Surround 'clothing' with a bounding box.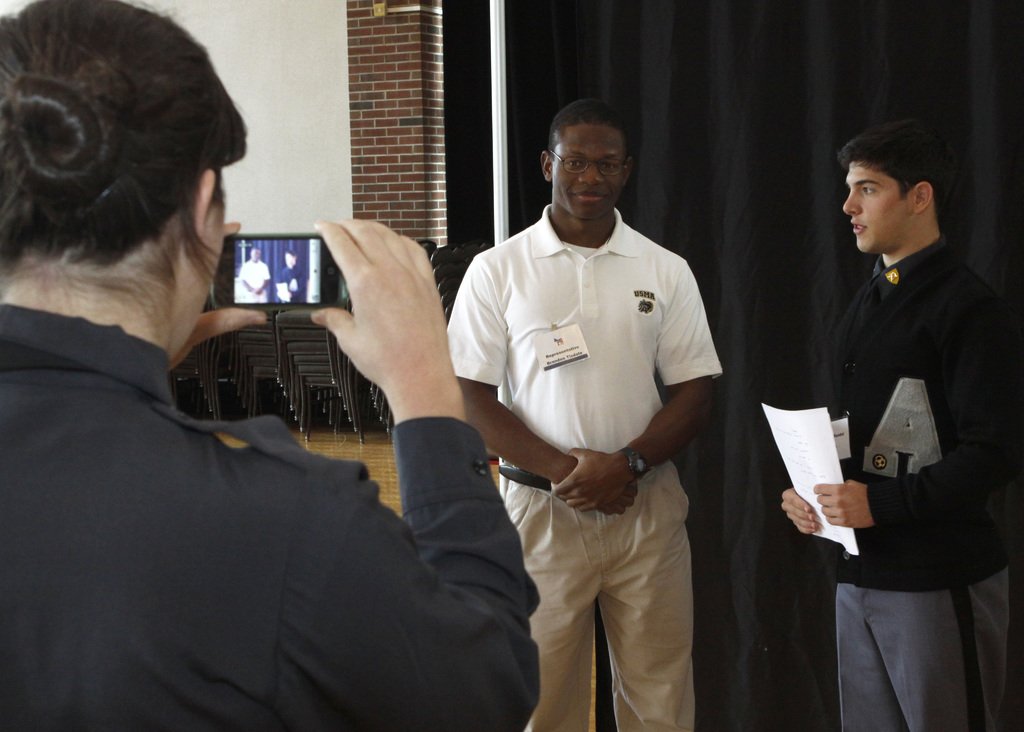
BBox(0, 286, 548, 729).
